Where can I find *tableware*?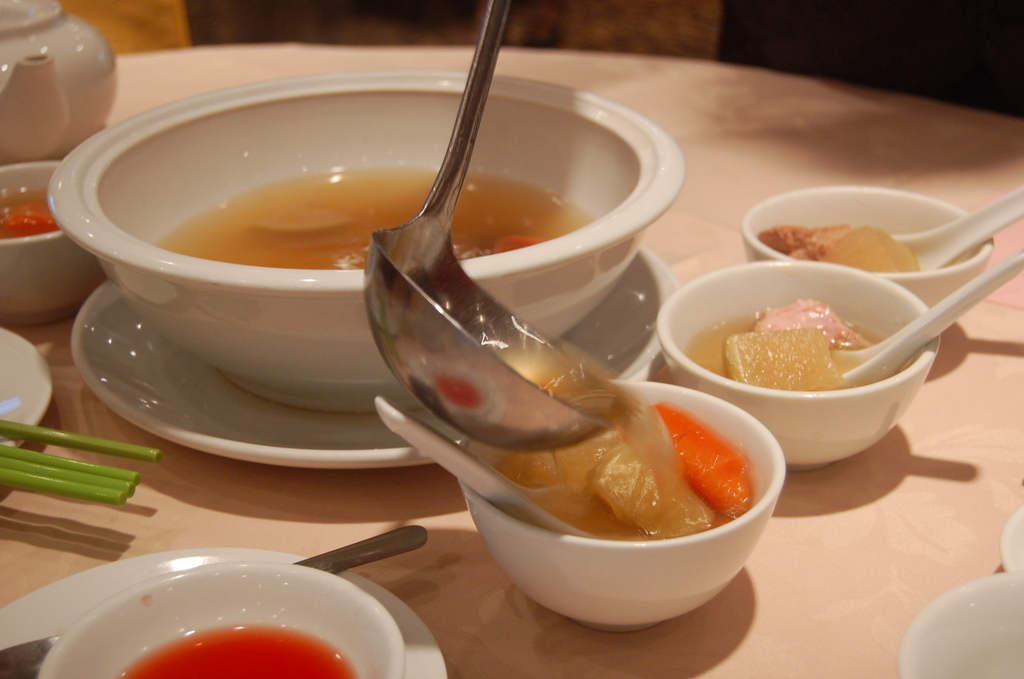
You can find it at bbox=[372, 395, 584, 536].
